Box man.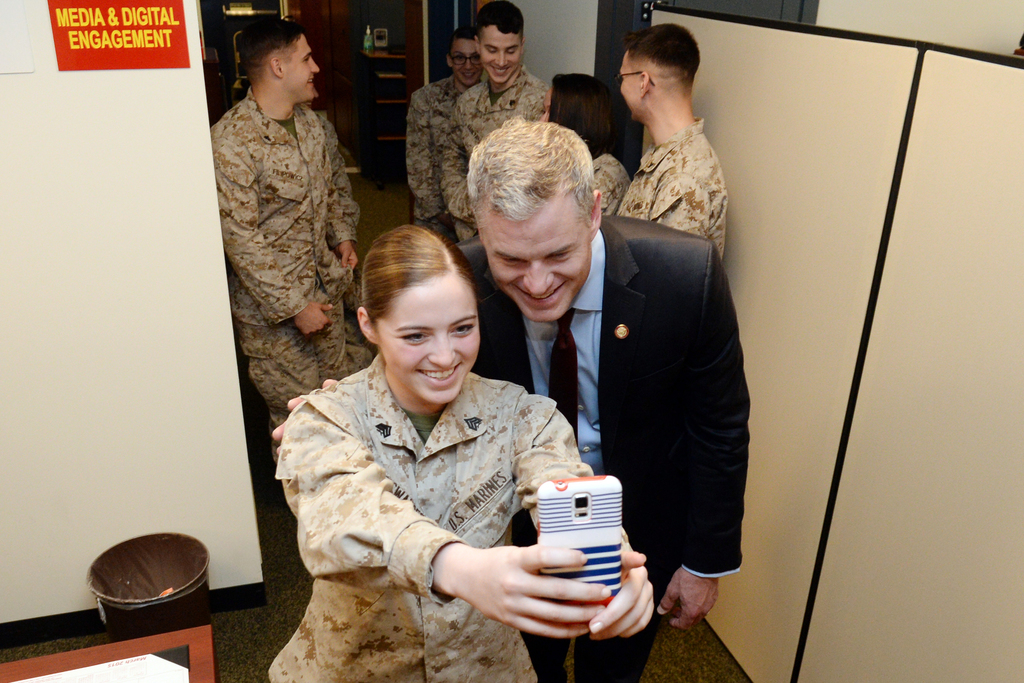
l=437, t=0, r=566, b=258.
